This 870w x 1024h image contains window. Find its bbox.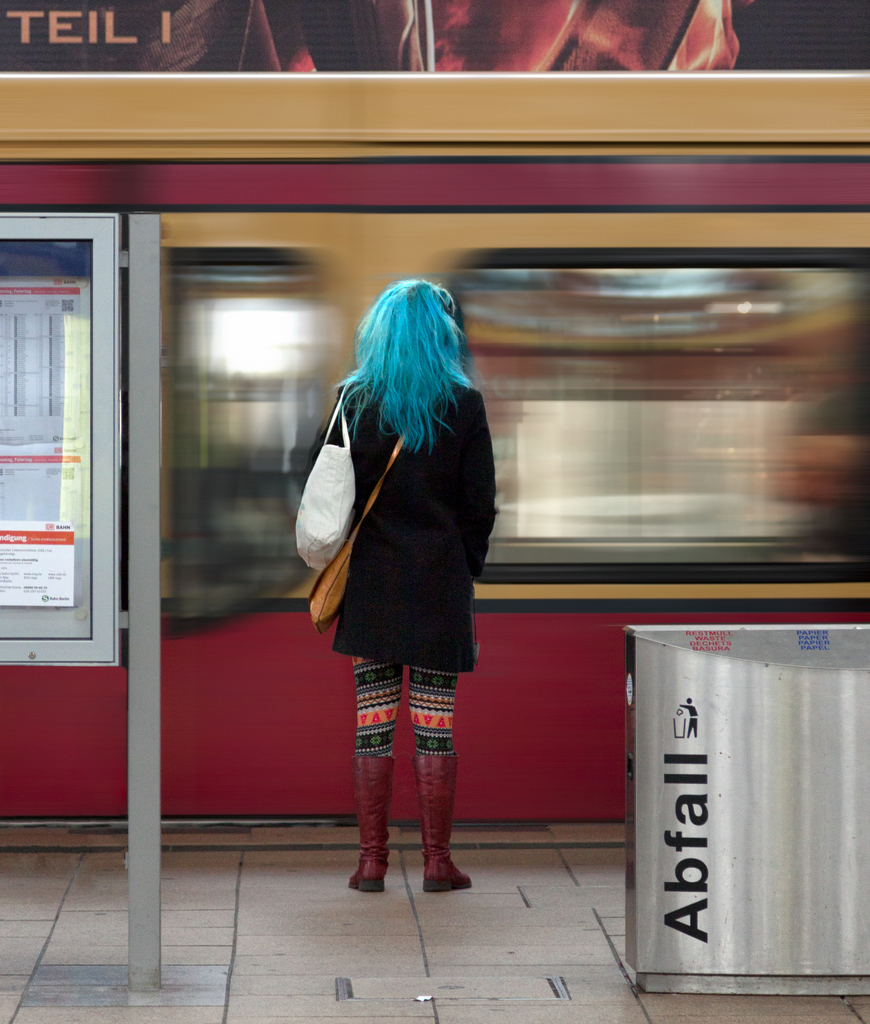
left=76, top=80, right=806, bottom=866.
